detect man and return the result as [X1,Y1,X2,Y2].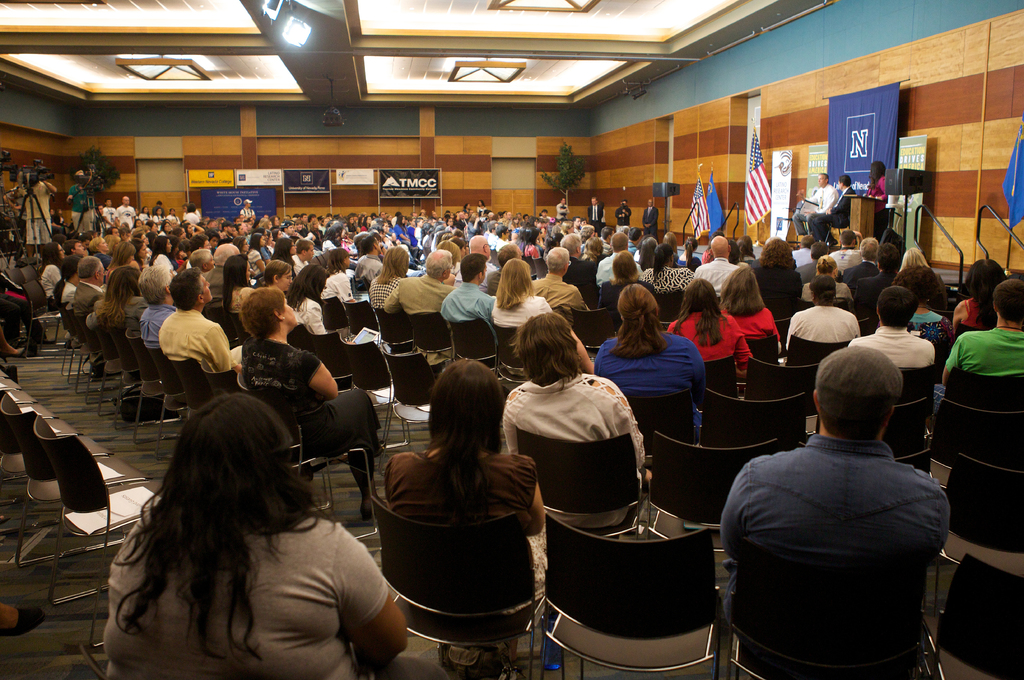
[110,192,134,217].
